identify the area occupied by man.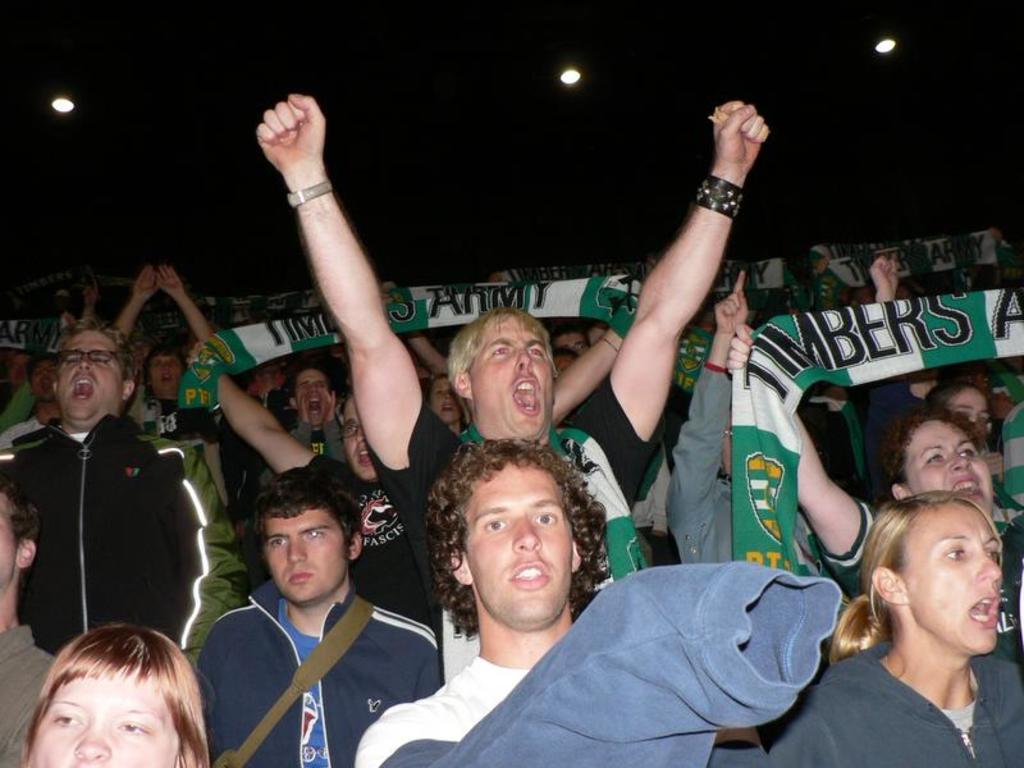
Area: [250,360,349,495].
